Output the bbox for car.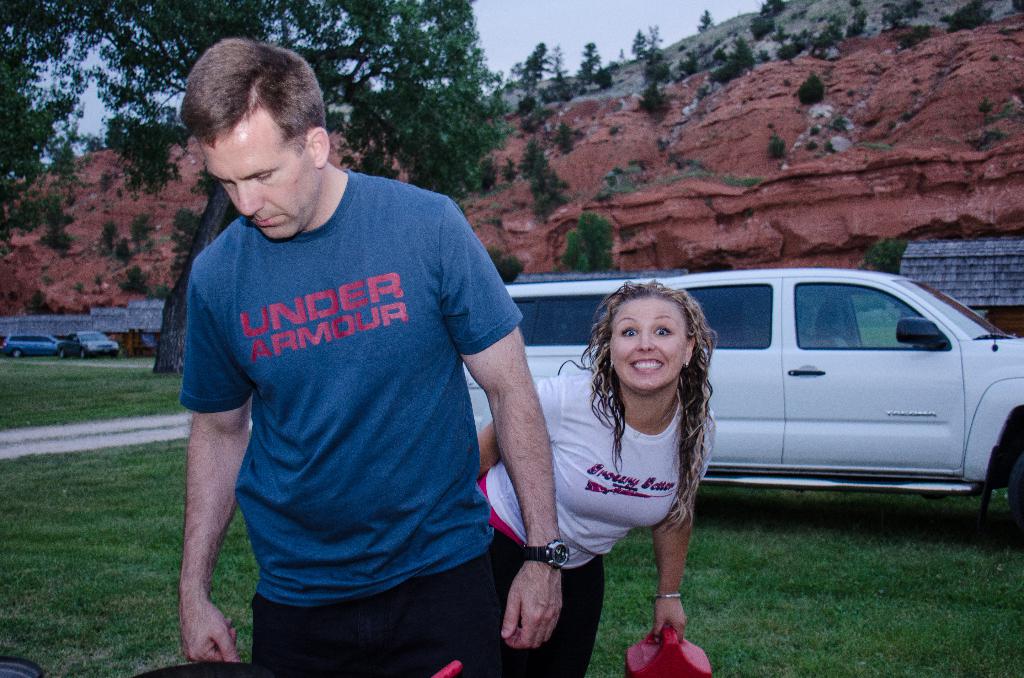
{"left": 487, "top": 259, "right": 1008, "bottom": 568}.
